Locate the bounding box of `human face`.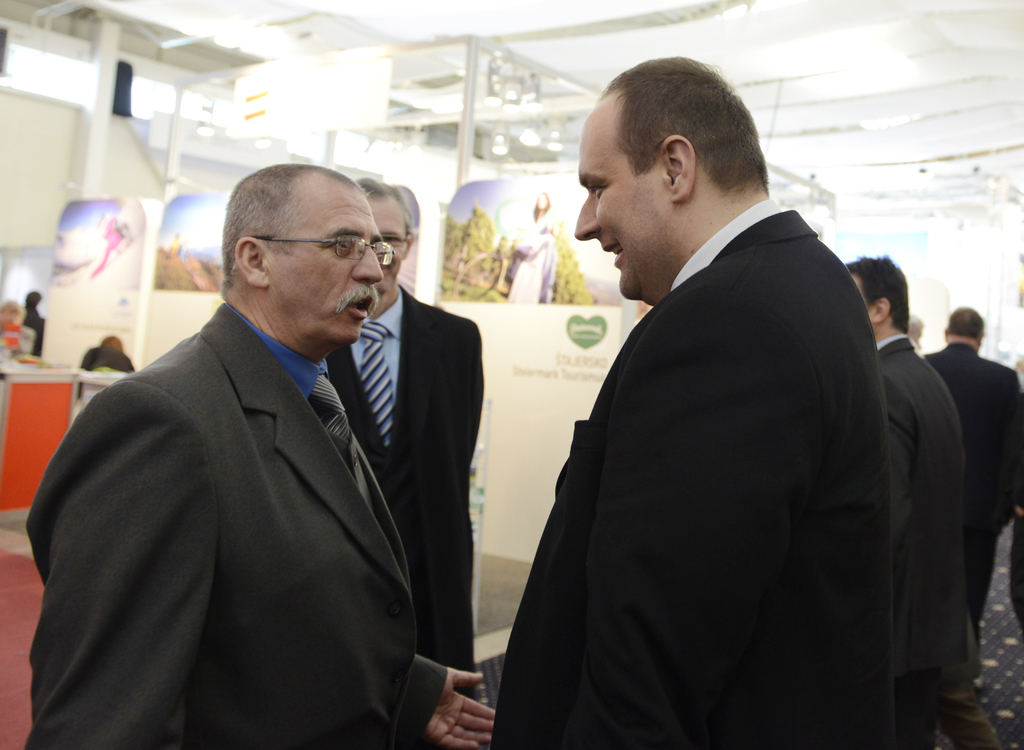
Bounding box: (364,195,415,287).
